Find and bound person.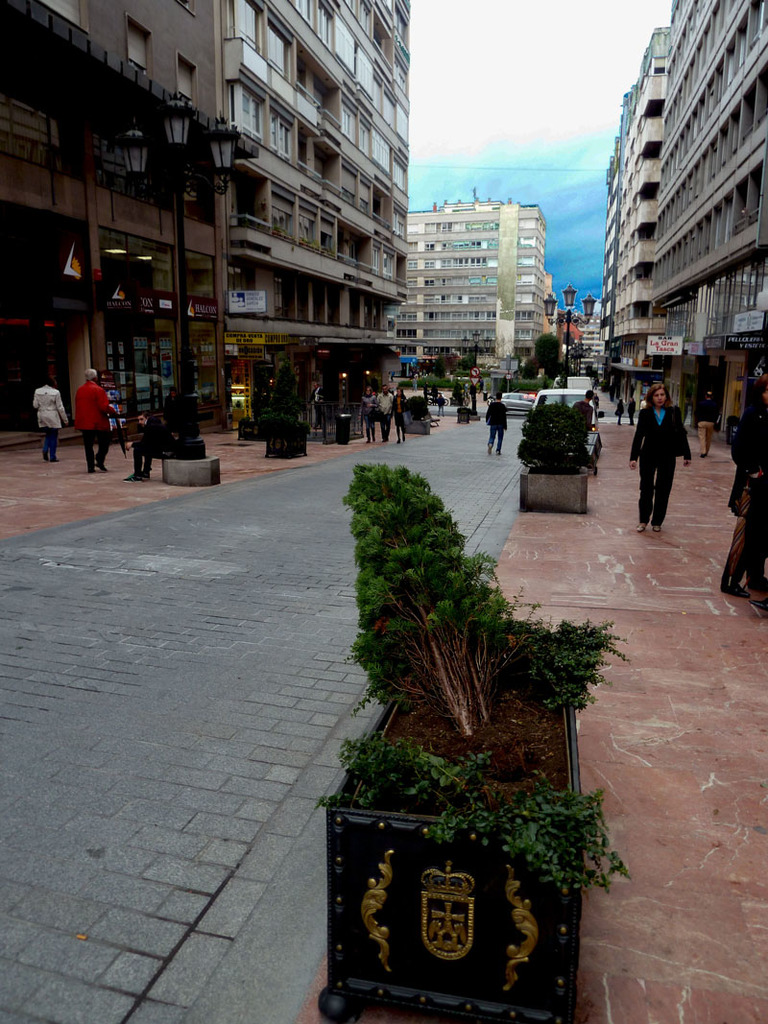
Bound: box(377, 382, 394, 441).
